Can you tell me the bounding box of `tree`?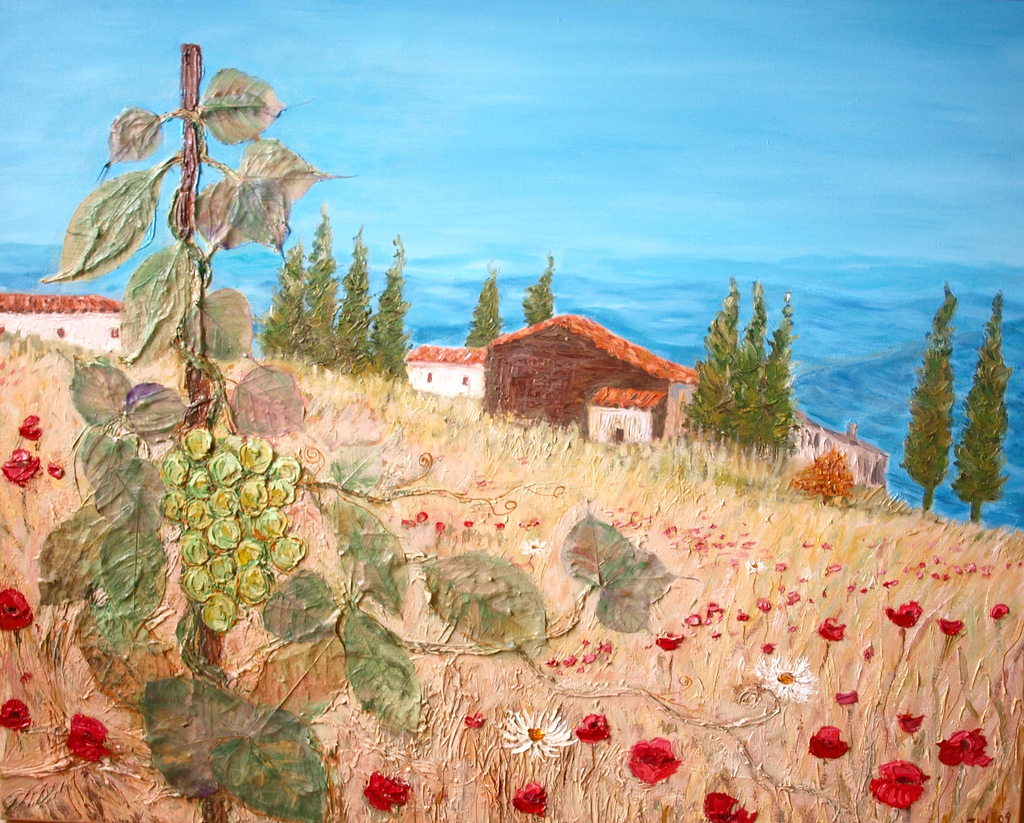
left=333, top=218, right=376, bottom=371.
